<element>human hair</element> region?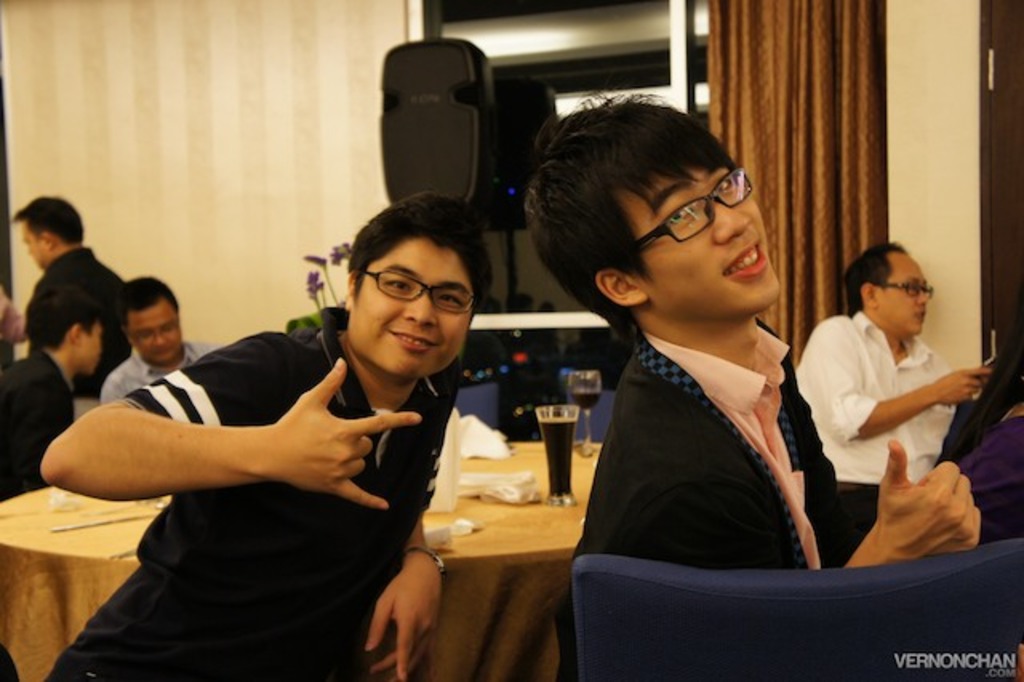
x1=350, y1=194, x2=485, y2=309
